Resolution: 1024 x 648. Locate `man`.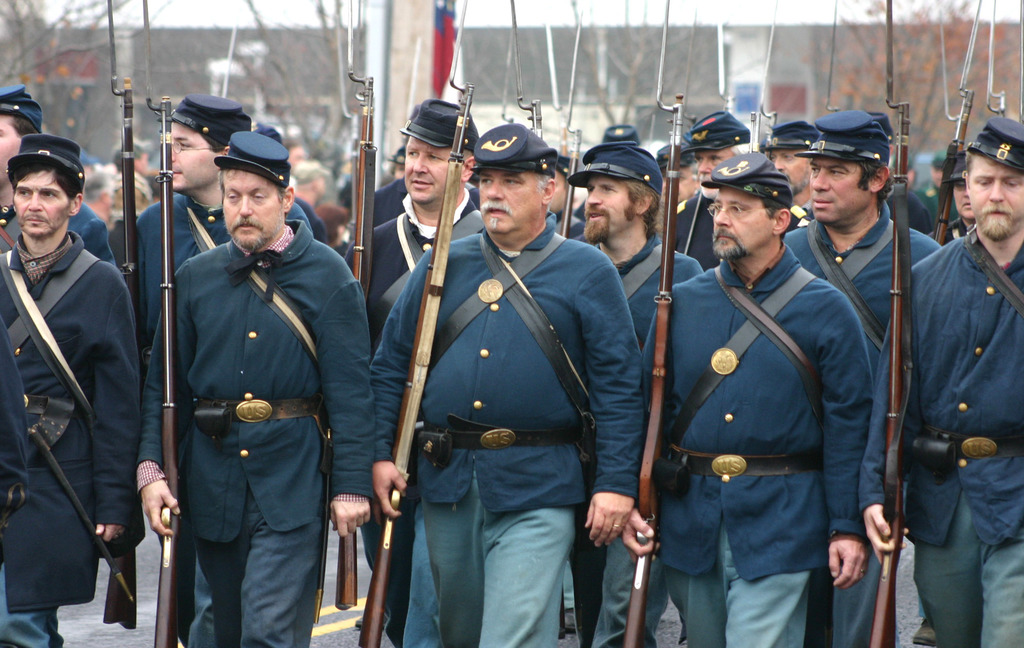
856/116/1023/647.
